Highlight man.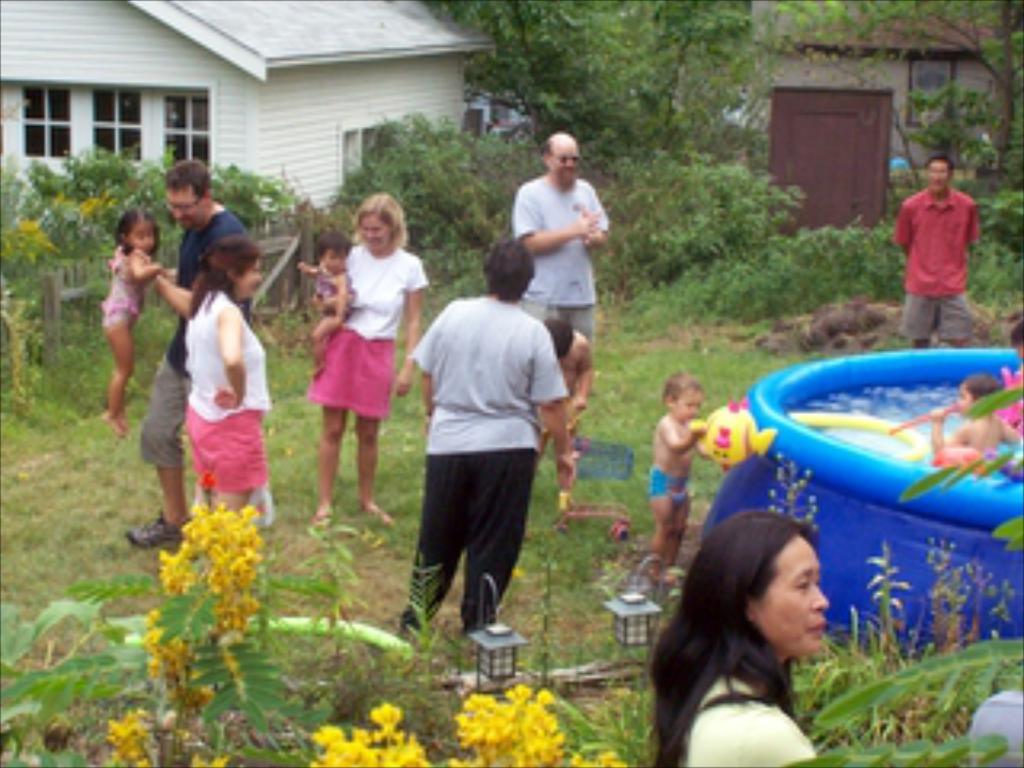
Highlighted region: {"x1": 893, "y1": 154, "x2": 979, "y2": 349}.
